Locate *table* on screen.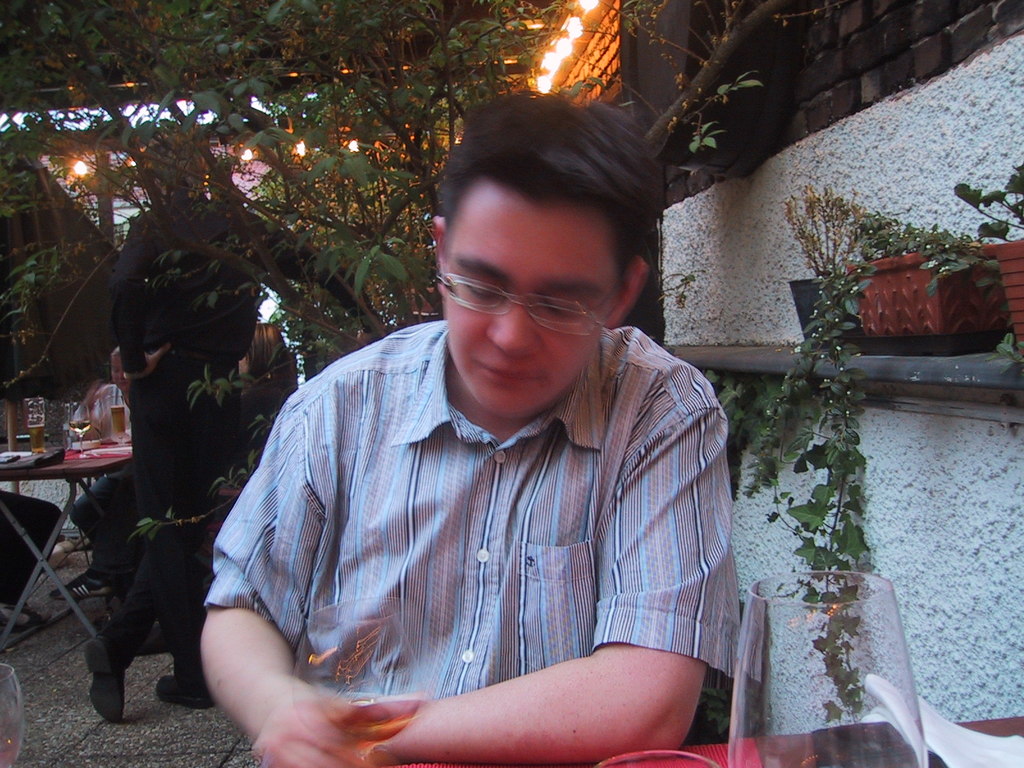
On screen at detection(0, 412, 143, 652).
